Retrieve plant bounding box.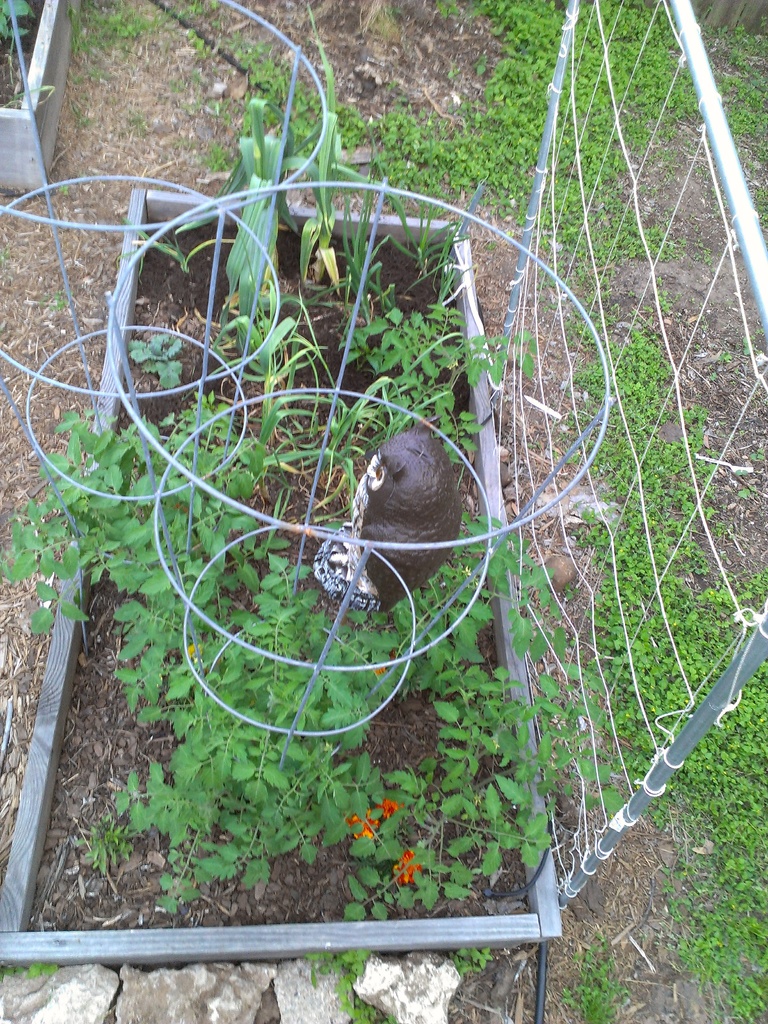
Bounding box: [left=448, top=937, right=497, bottom=982].
